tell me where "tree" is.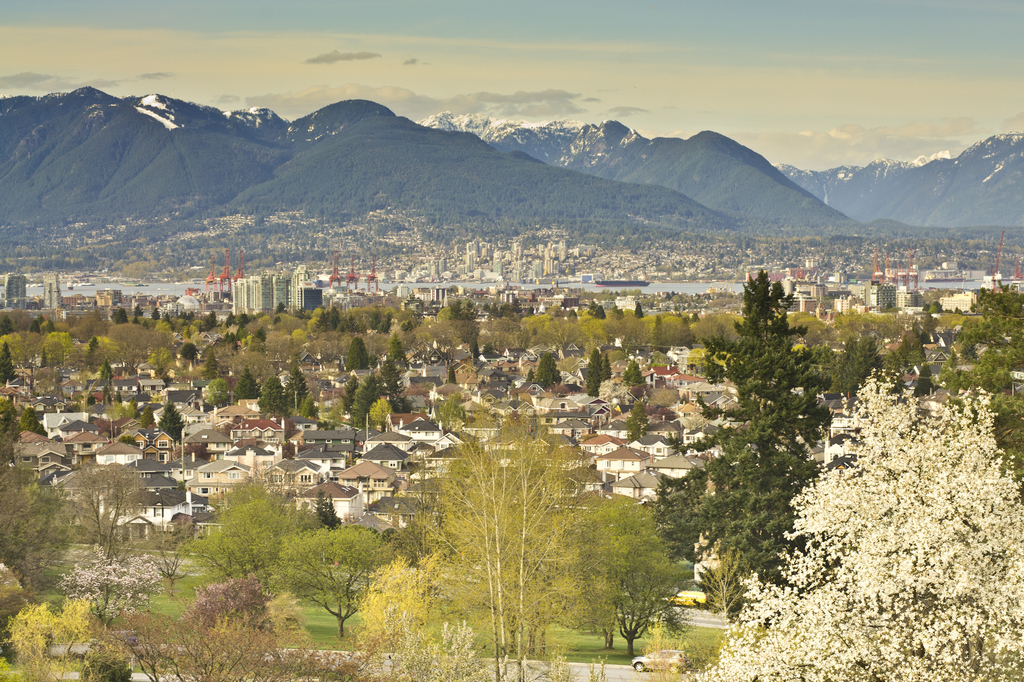
"tree" is at (448,293,479,320).
